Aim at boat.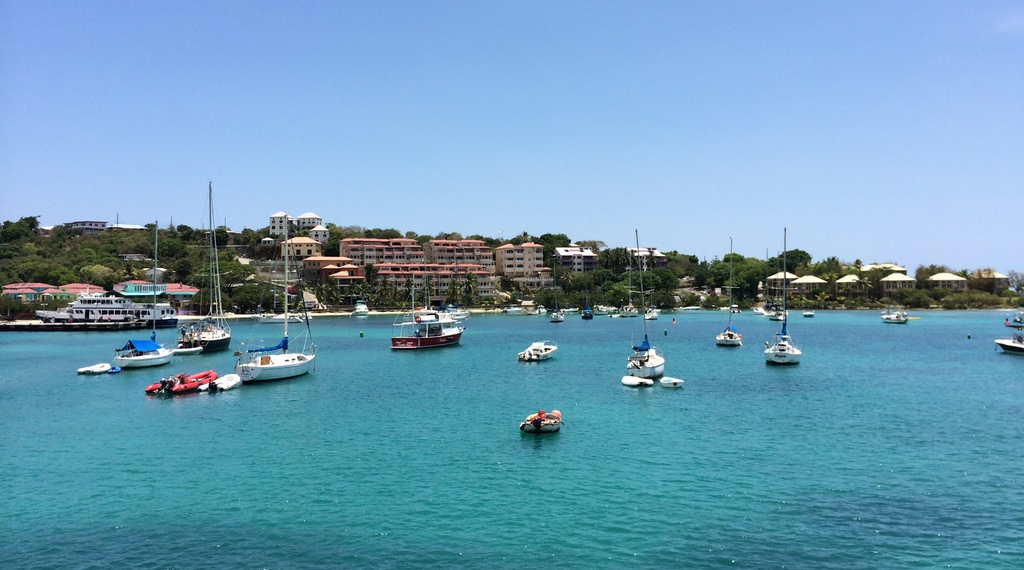
Aimed at rect(526, 311, 538, 316).
